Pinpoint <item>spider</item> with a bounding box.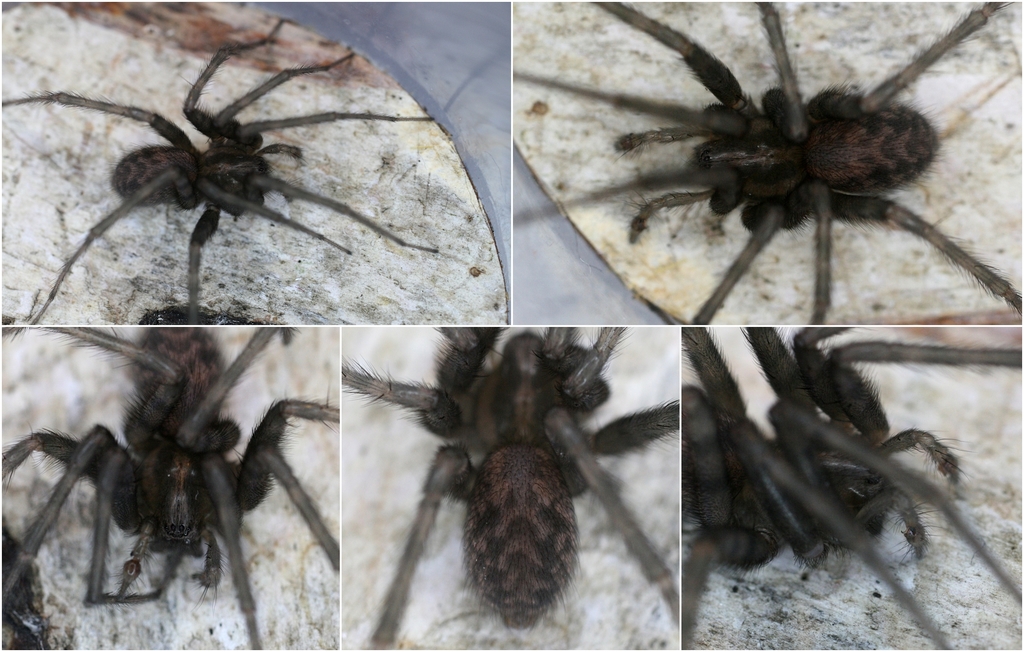
x1=0 y1=16 x2=438 y2=325.
